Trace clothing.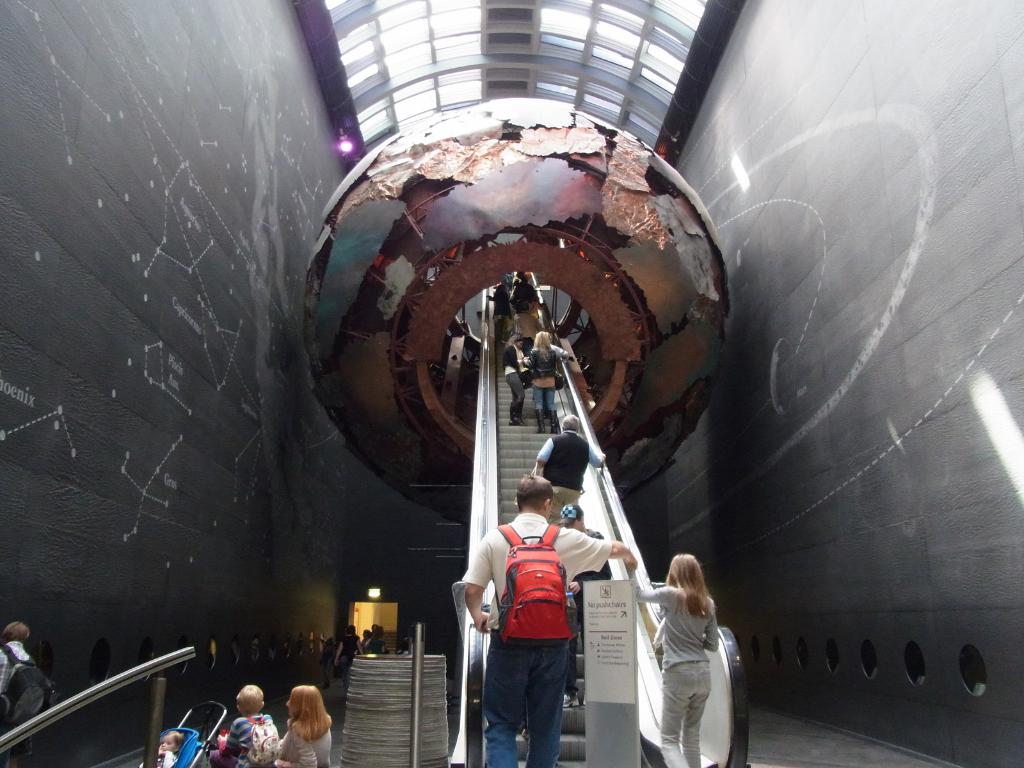
Traced to bbox(528, 429, 604, 522).
